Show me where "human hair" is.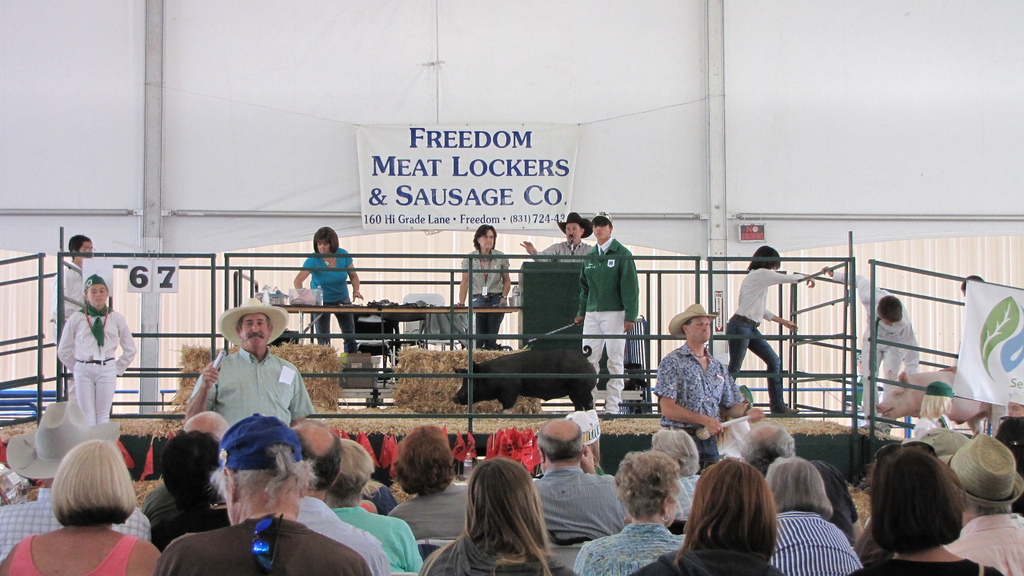
"human hair" is at <region>68, 234, 91, 258</region>.
